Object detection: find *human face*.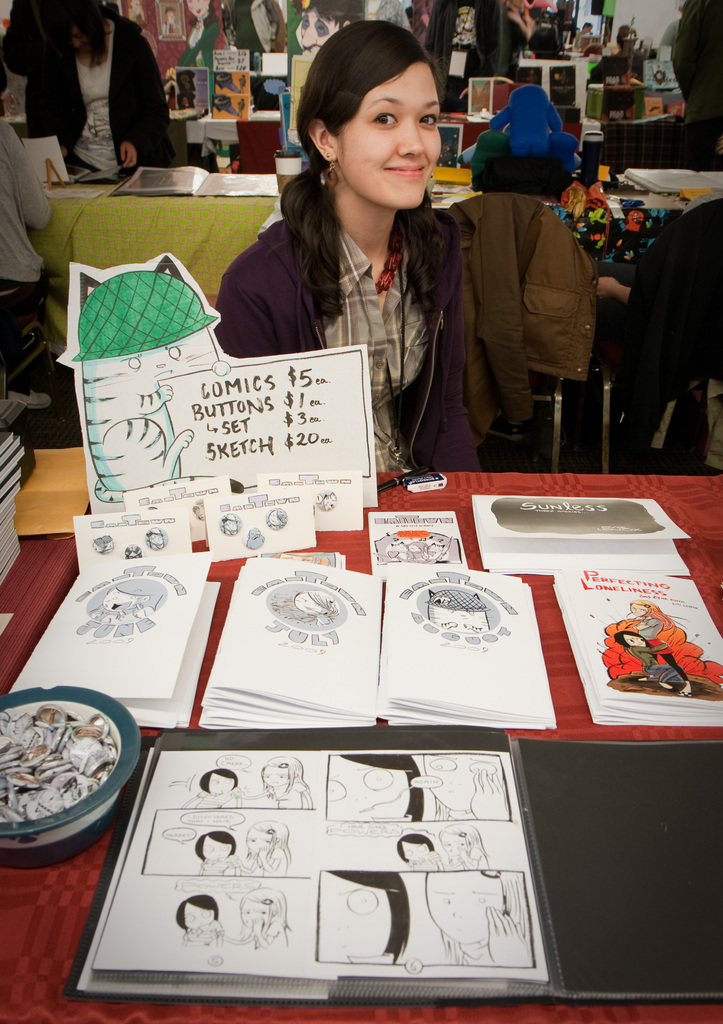
{"x1": 338, "y1": 57, "x2": 443, "y2": 207}.
